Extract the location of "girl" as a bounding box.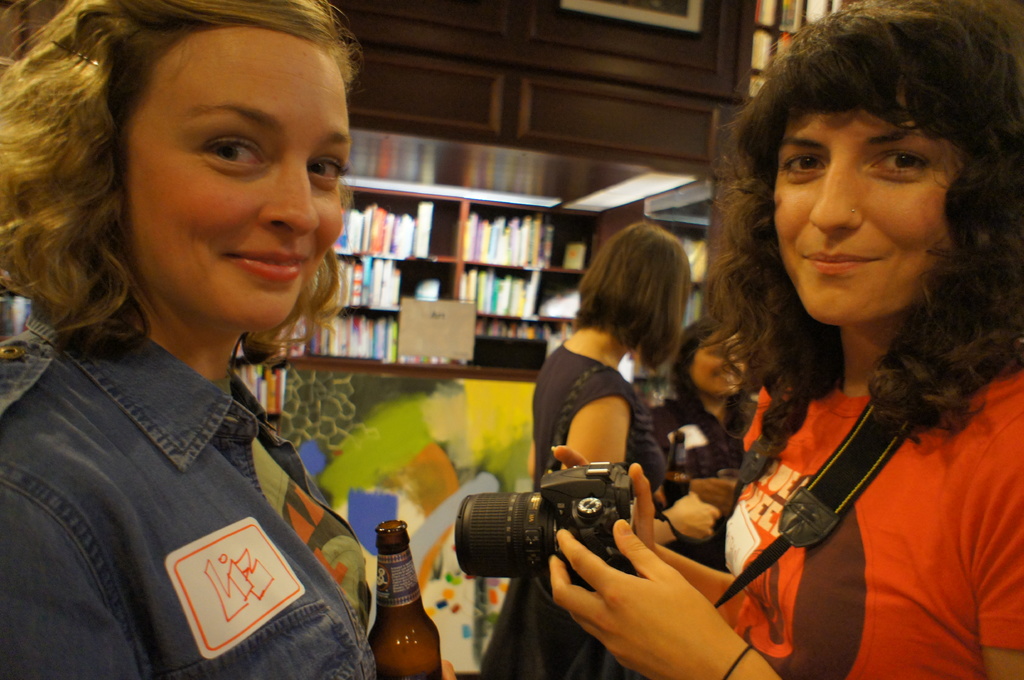
bbox=[547, 4, 1023, 679].
